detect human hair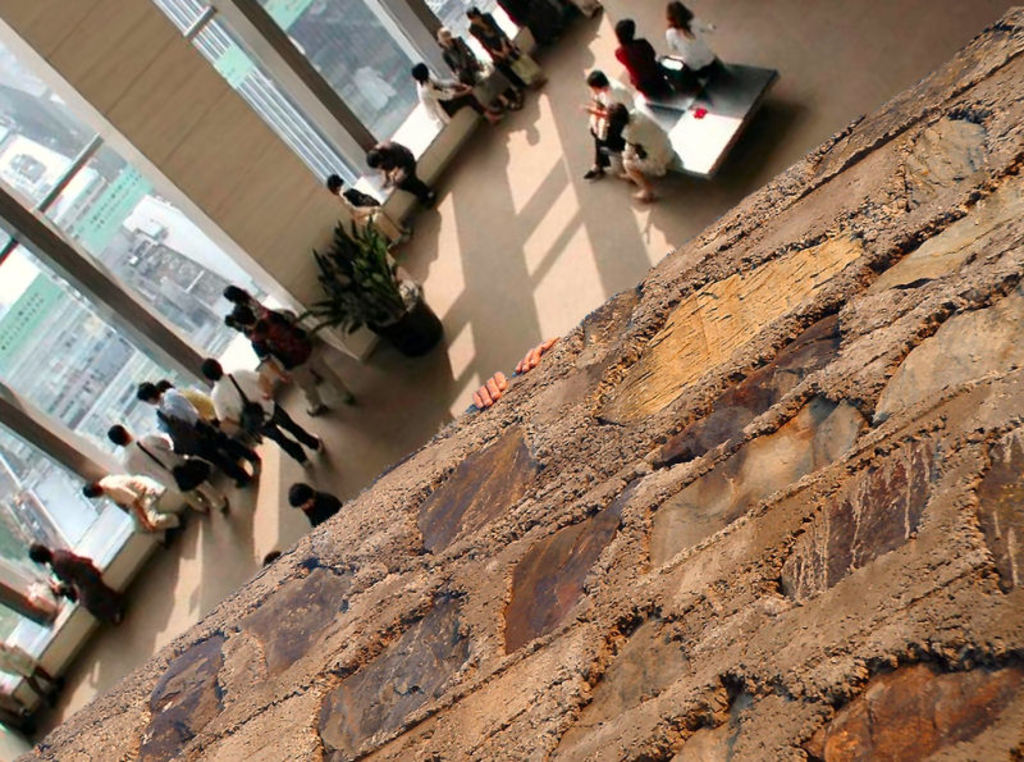
box=[232, 302, 251, 329]
